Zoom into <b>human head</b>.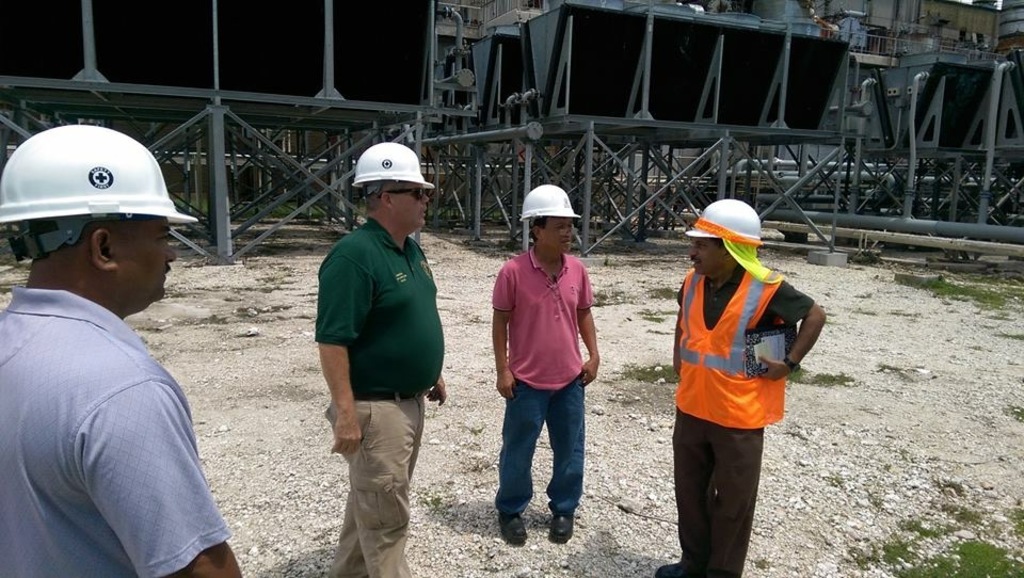
Zoom target: left=350, top=142, right=431, bottom=228.
